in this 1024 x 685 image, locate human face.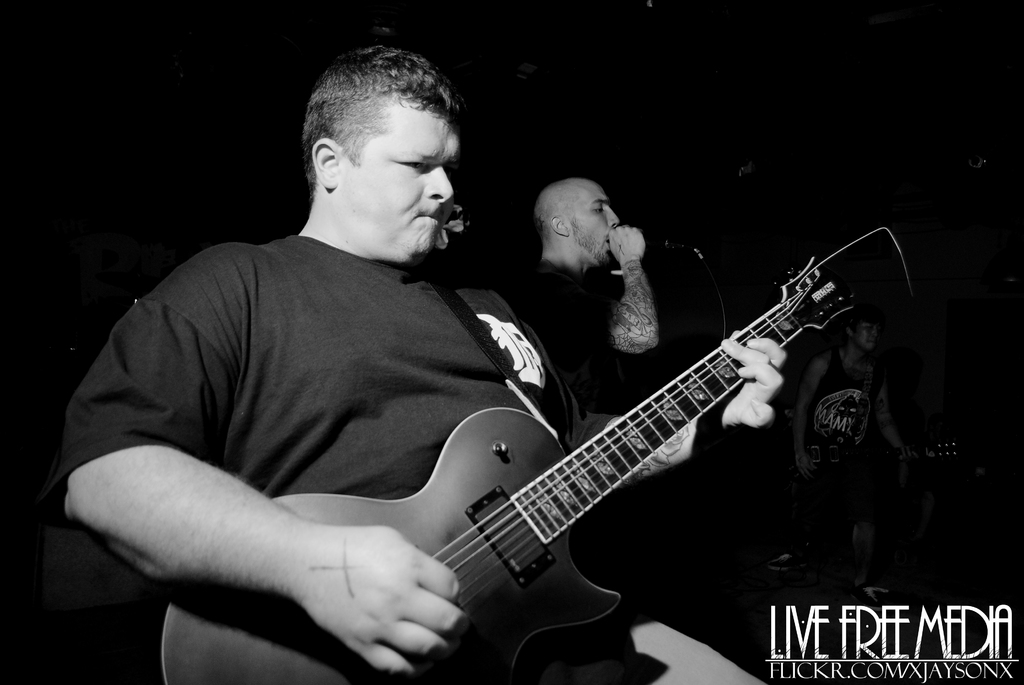
Bounding box: bbox(340, 115, 461, 263).
